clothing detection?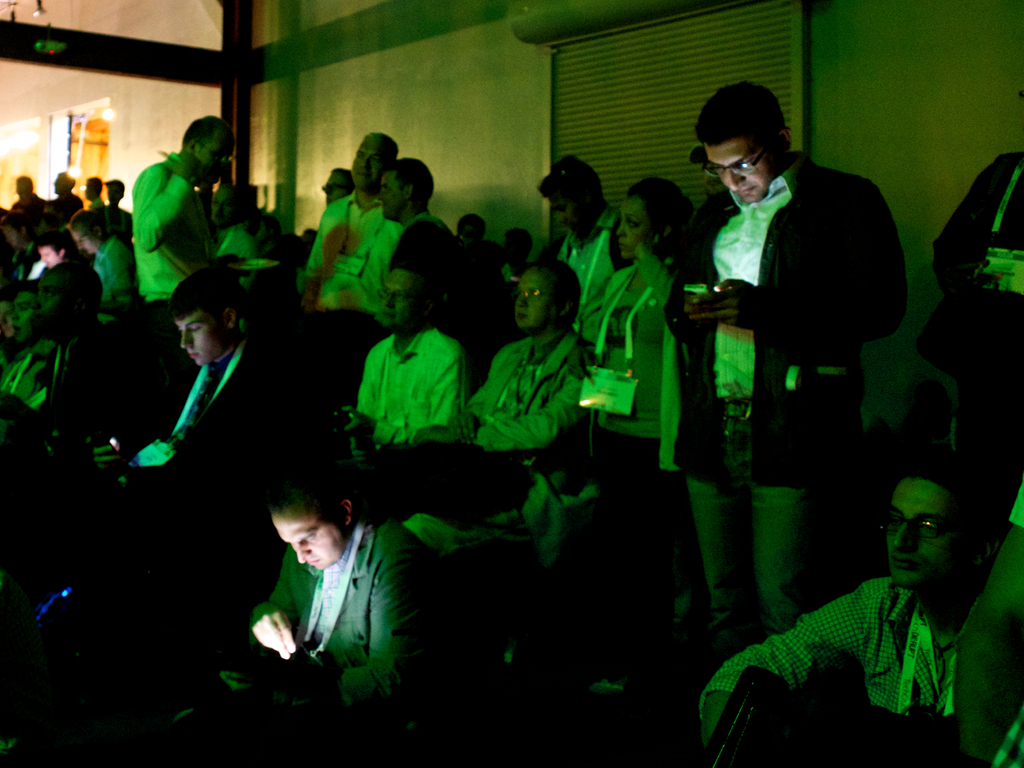
{"x1": 932, "y1": 142, "x2": 1023, "y2": 511}
